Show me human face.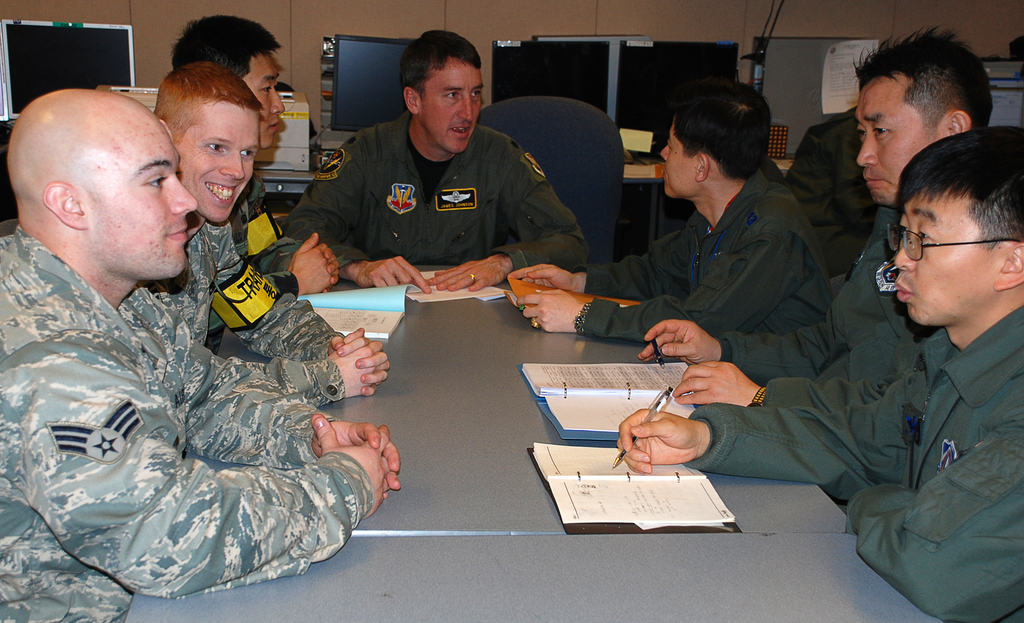
human face is here: bbox(182, 106, 260, 221).
